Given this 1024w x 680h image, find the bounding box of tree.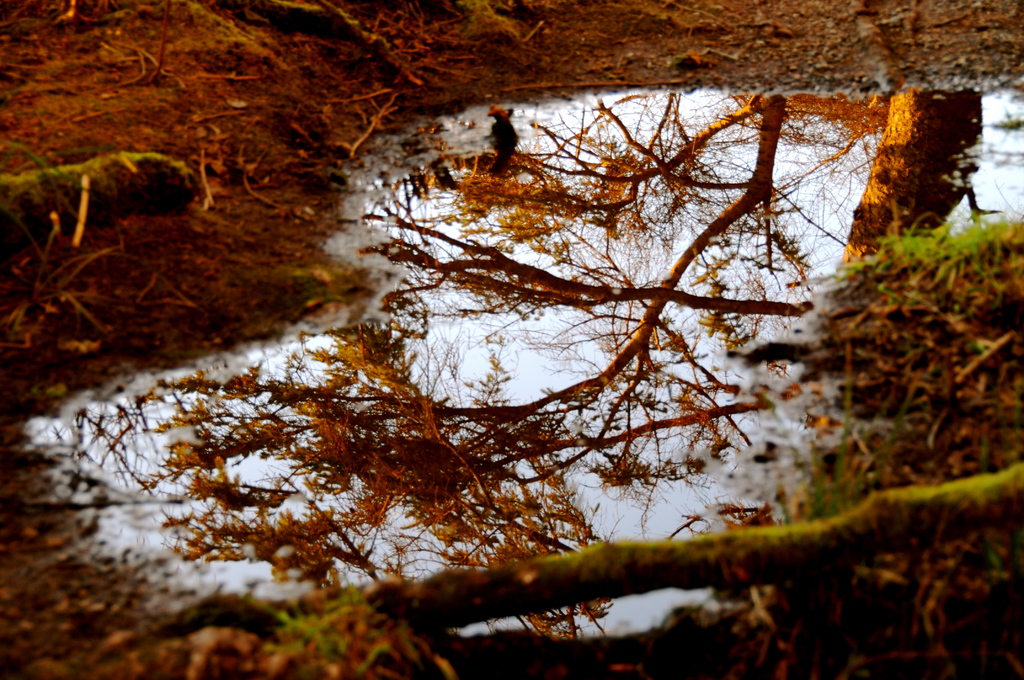
box=[92, 464, 1023, 679].
